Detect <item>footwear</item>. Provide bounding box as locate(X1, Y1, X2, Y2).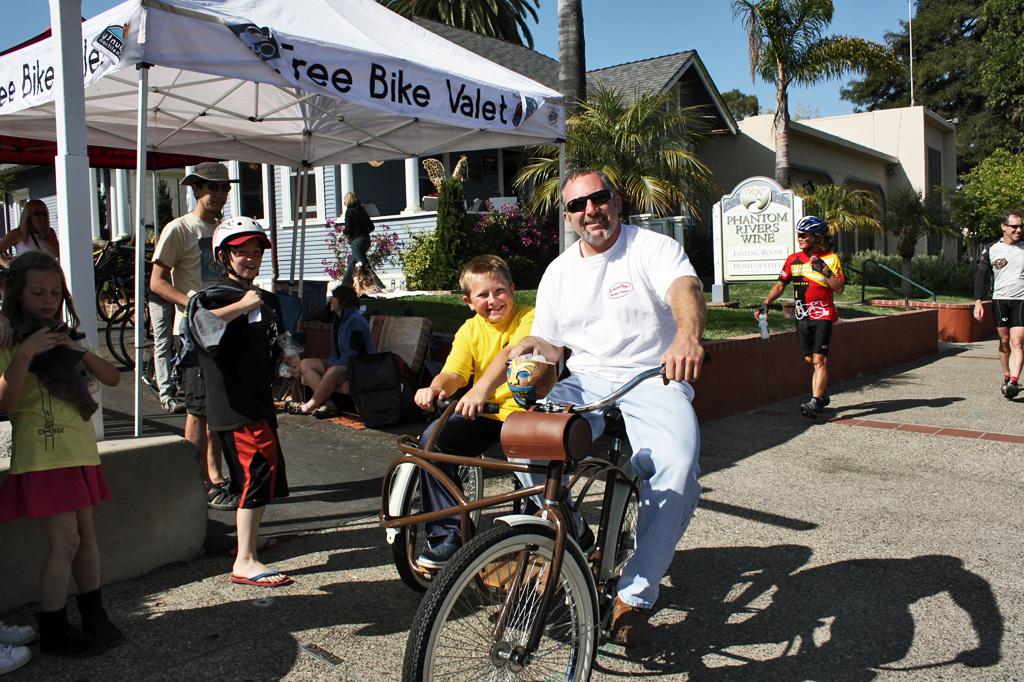
locate(33, 599, 94, 668).
